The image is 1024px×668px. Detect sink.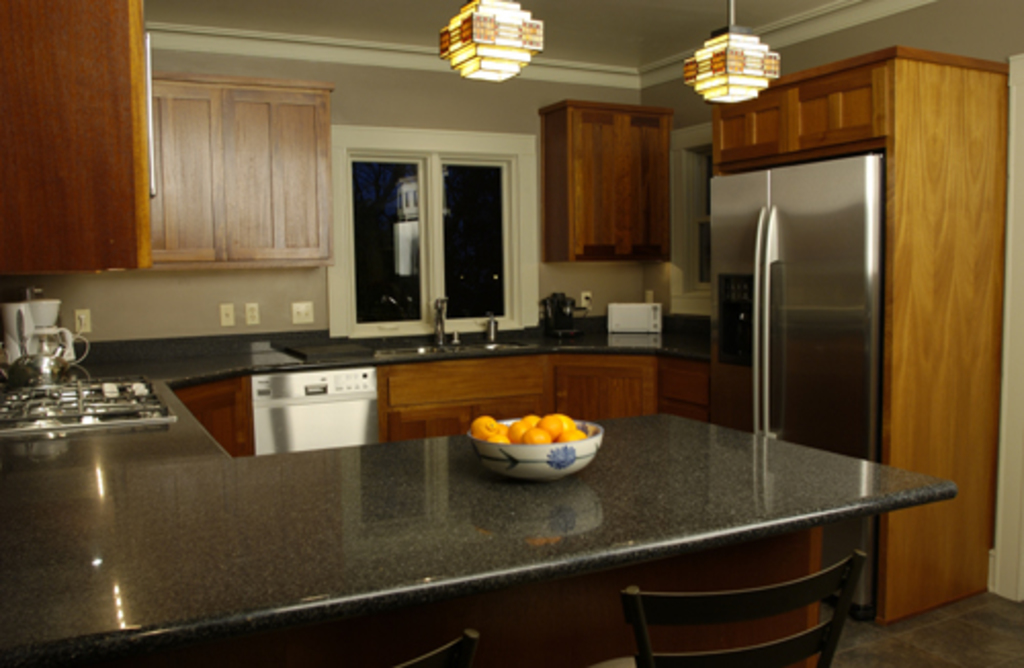
Detection: bbox(373, 295, 537, 361).
